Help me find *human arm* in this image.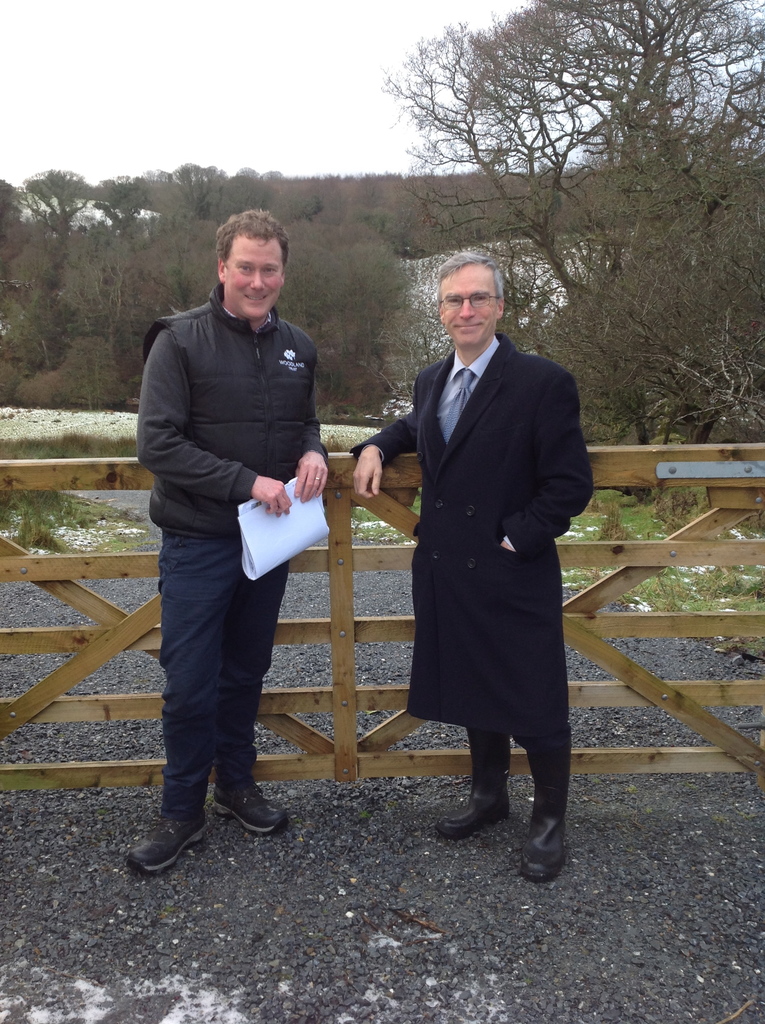
Found it: [282,401,331,501].
